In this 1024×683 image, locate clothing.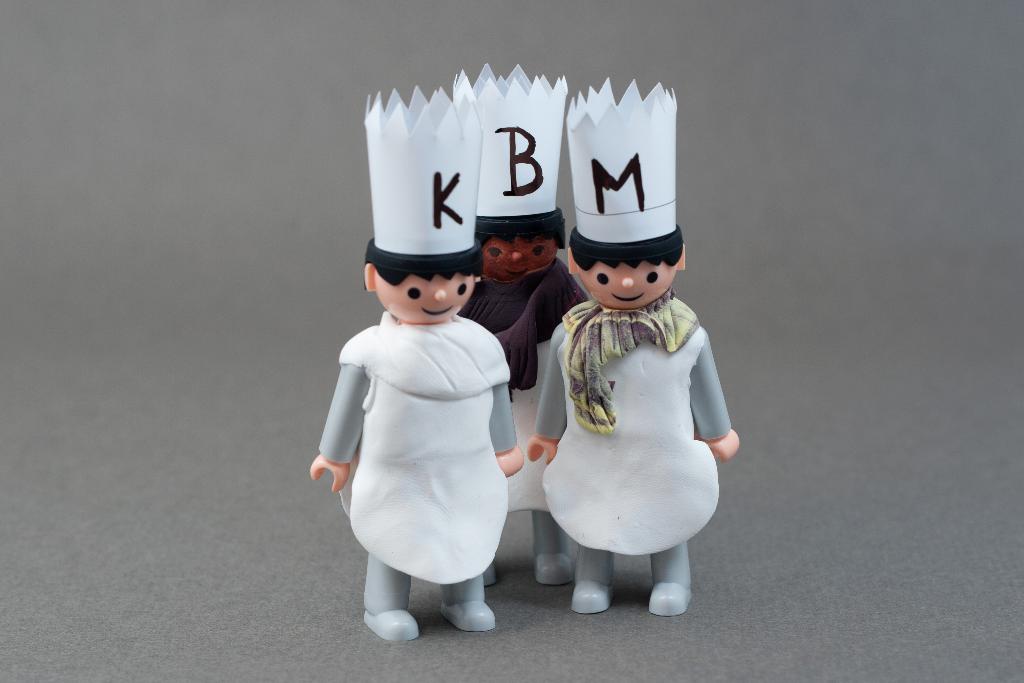
Bounding box: 339/311/509/586.
